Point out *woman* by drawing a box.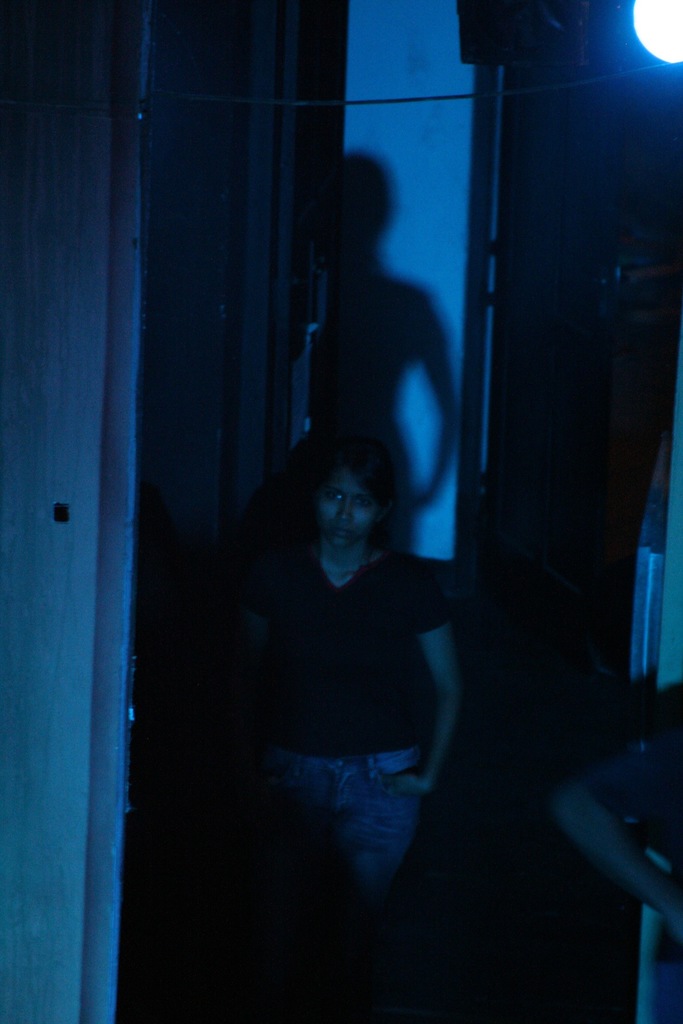
pyautogui.locateOnScreen(229, 426, 446, 900).
